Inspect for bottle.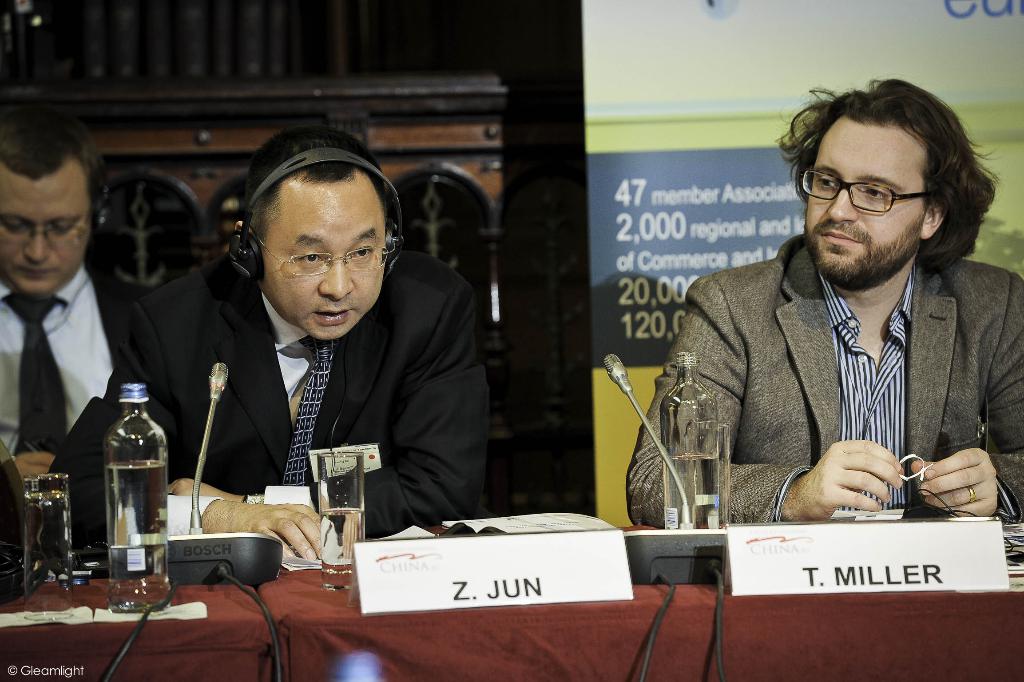
Inspection: x1=105, y1=382, x2=171, y2=615.
